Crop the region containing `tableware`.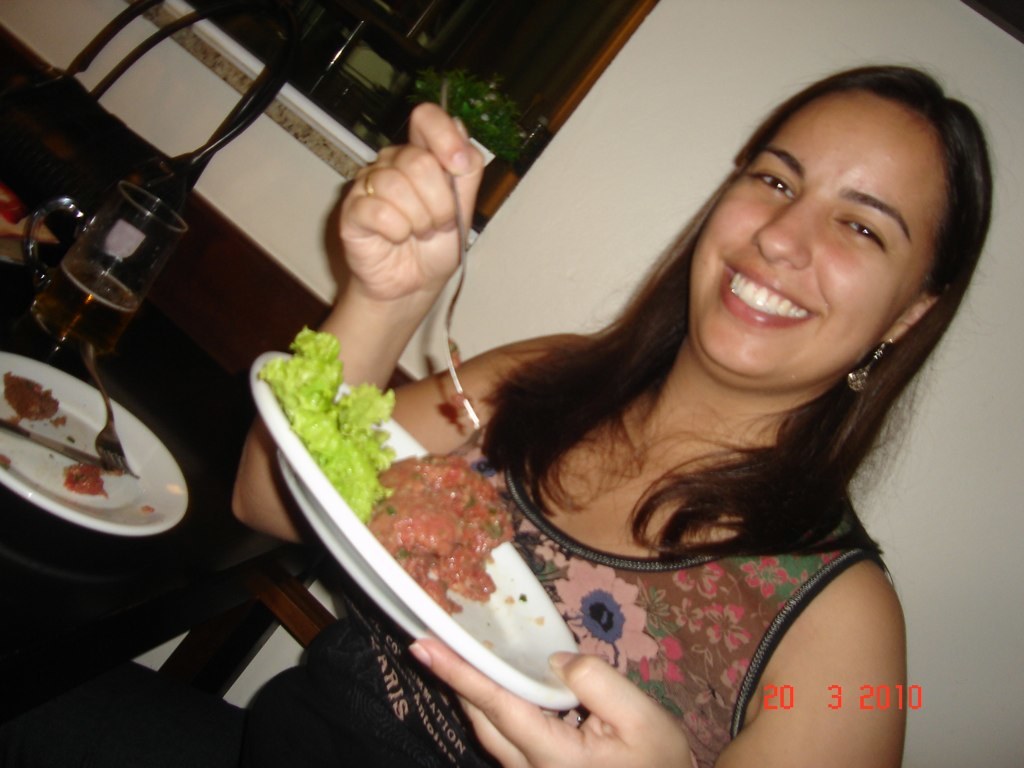
Crop region: bbox(0, 367, 186, 572).
